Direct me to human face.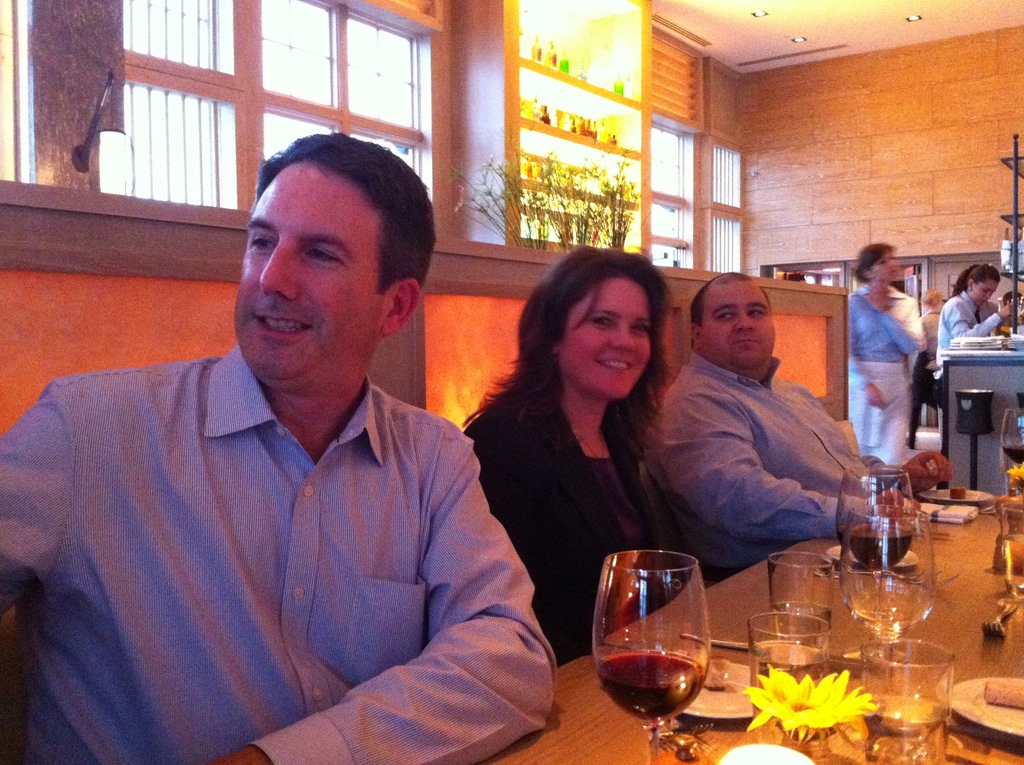
Direction: x1=703 y1=280 x2=779 y2=366.
